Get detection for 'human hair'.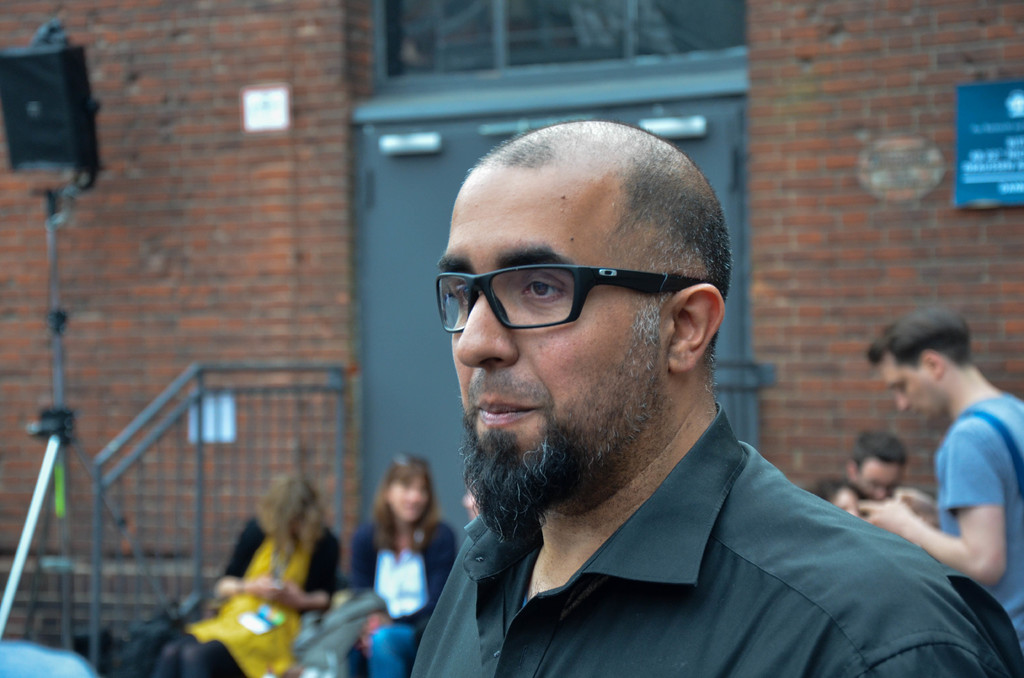
Detection: l=850, t=430, r=910, b=475.
